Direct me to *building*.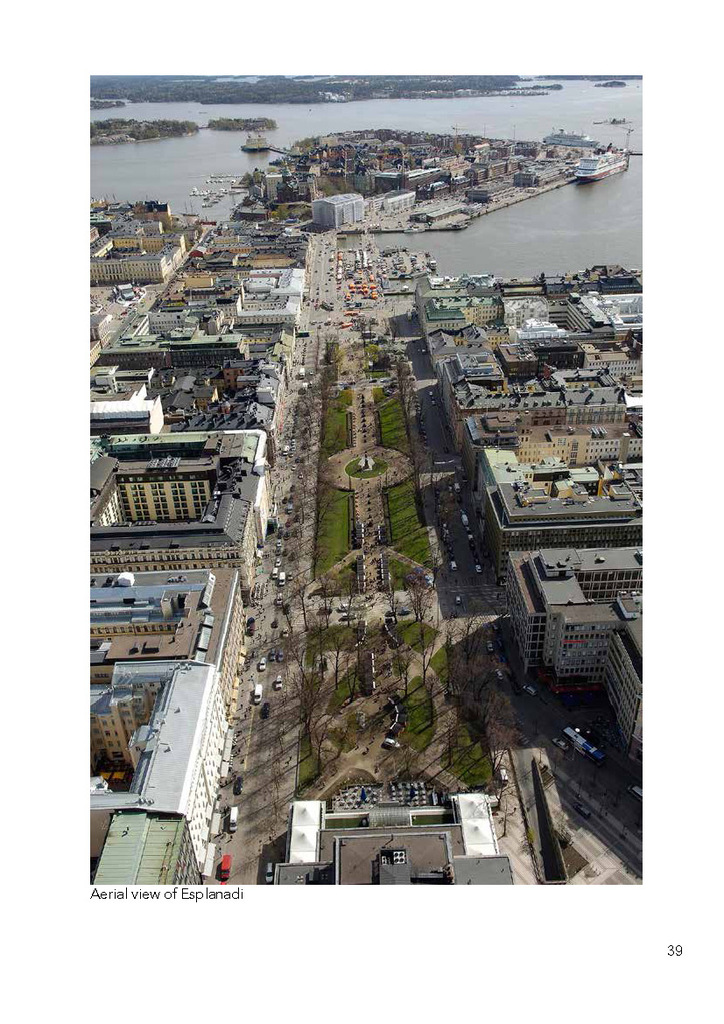
Direction: x1=490, y1=547, x2=650, y2=680.
